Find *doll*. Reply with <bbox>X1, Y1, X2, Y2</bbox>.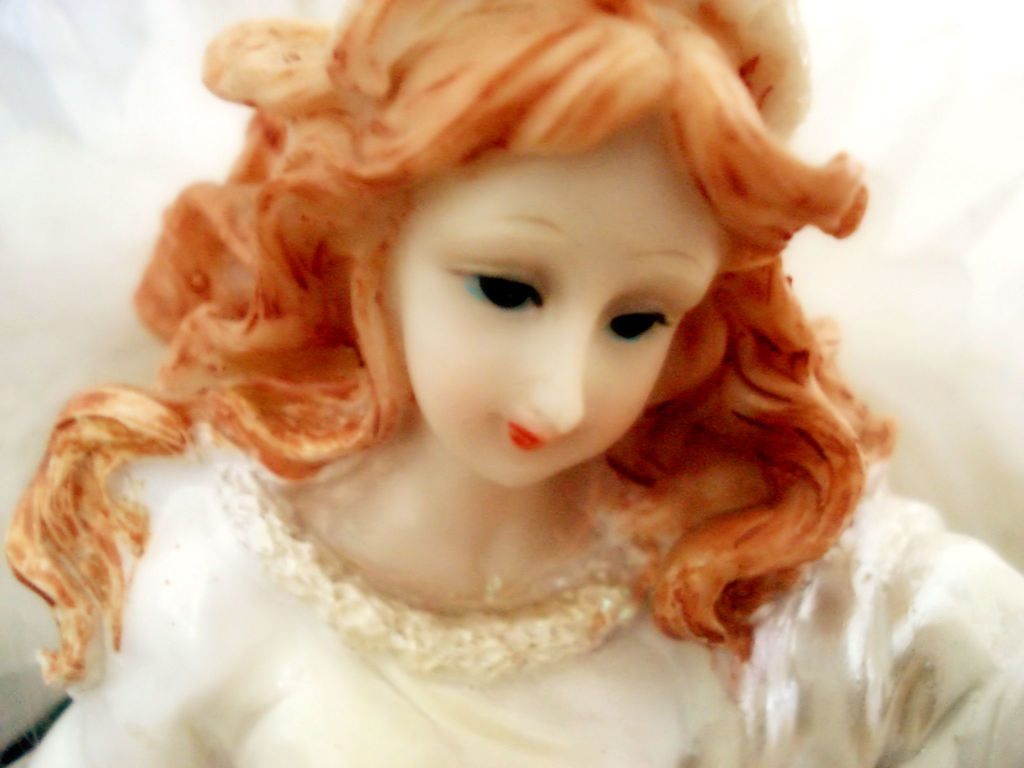
<bbox>4, 0, 1023, 767</bbox>.
